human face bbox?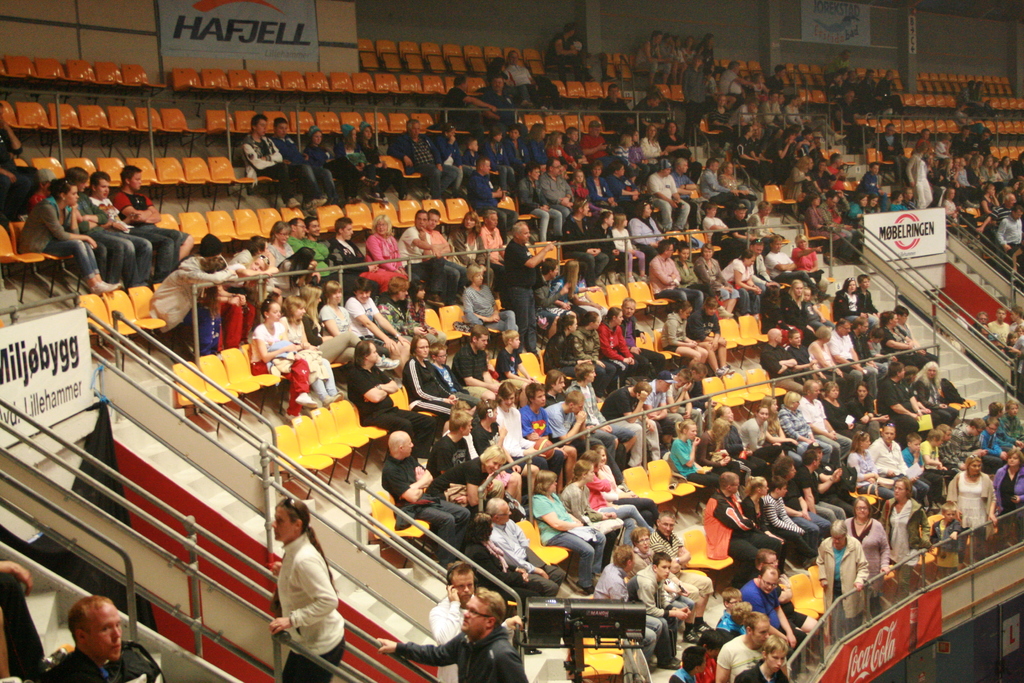
(left=815, top=457, right=819, bottom=466)
